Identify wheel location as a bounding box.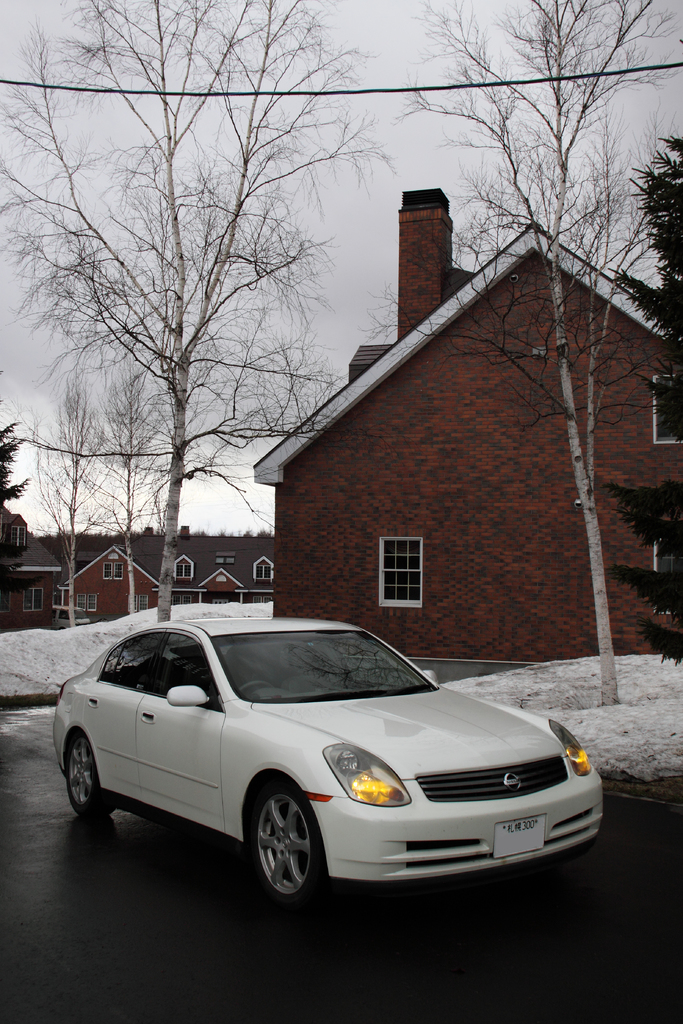
{"x1": 58, "y1": 722, "x2": 122, "y2": 820}.
